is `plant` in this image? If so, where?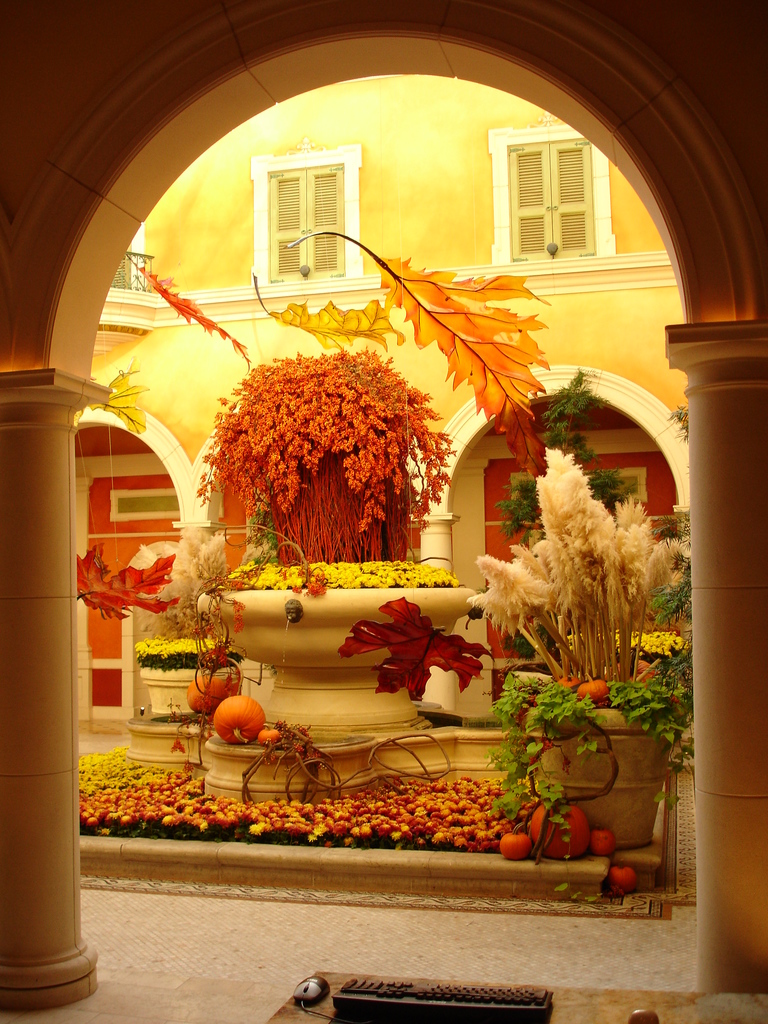
Yes, at l=620, t=527, r=696, b=781.
